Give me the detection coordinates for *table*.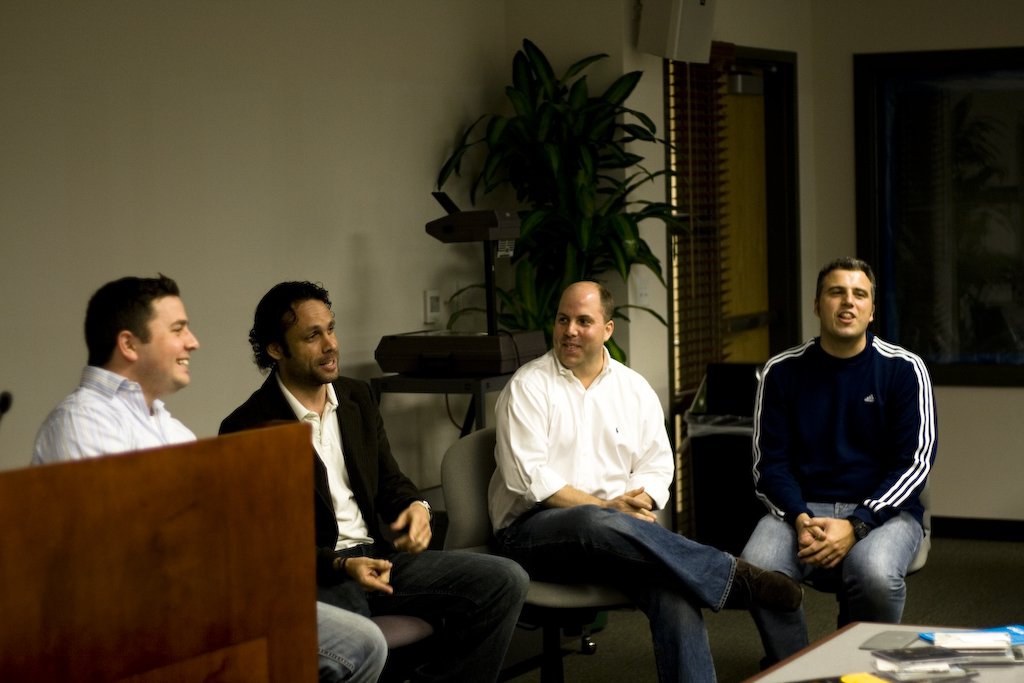
[740,621,1023,682].
